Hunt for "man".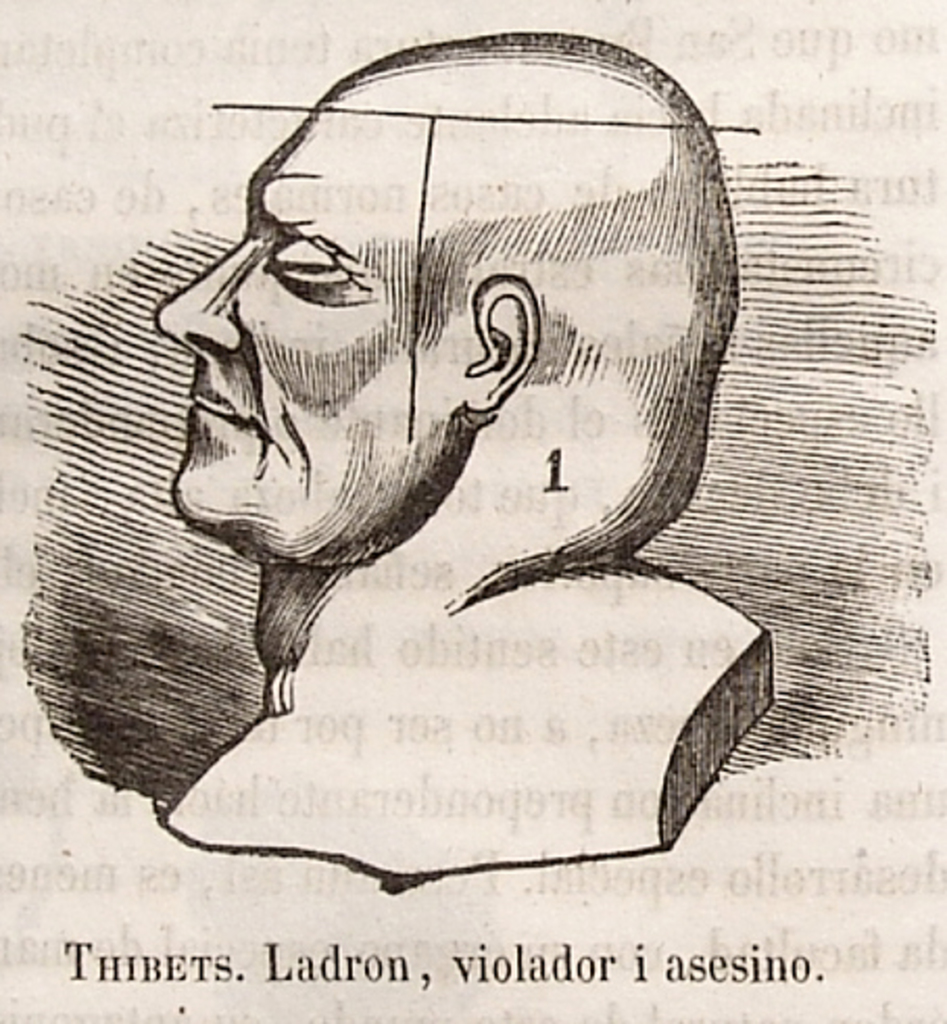
Hunted down at [x1=152, y1=35, x2=770, y2=888].
